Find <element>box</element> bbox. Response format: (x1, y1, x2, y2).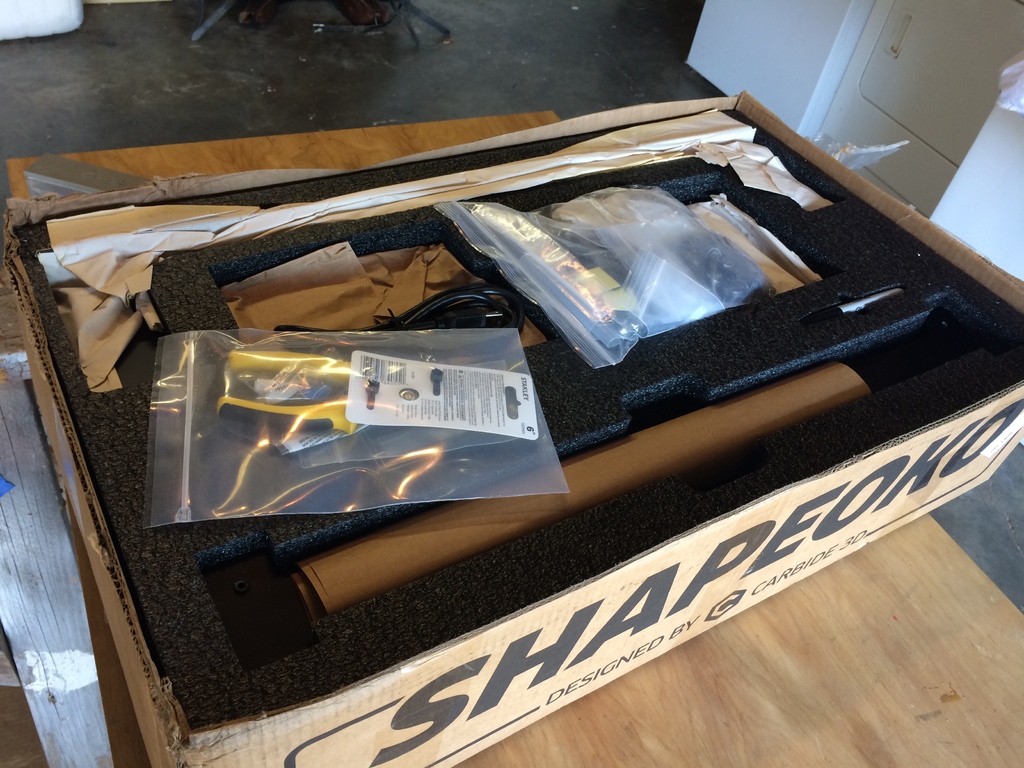
(0, 66, 1023, 726).
